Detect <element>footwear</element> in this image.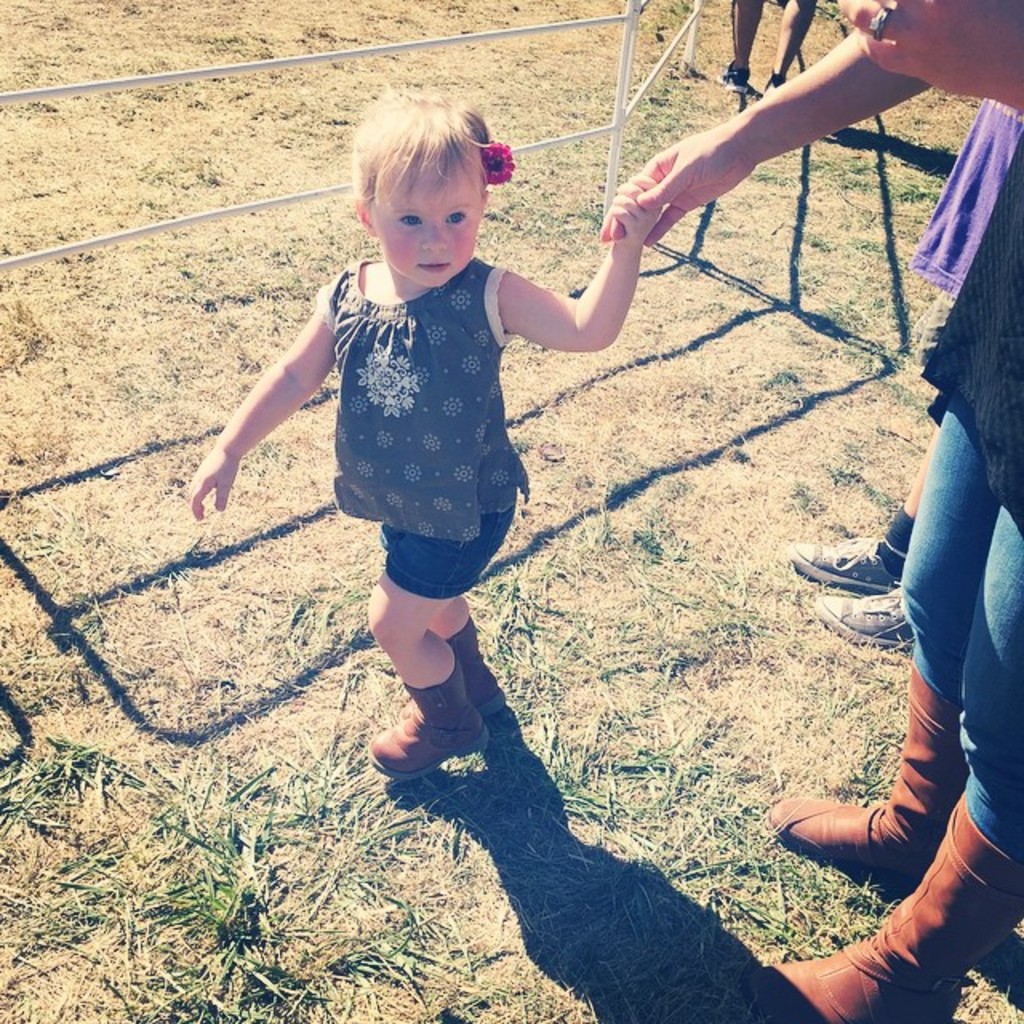
Detection: 754/792/1022/1022.
